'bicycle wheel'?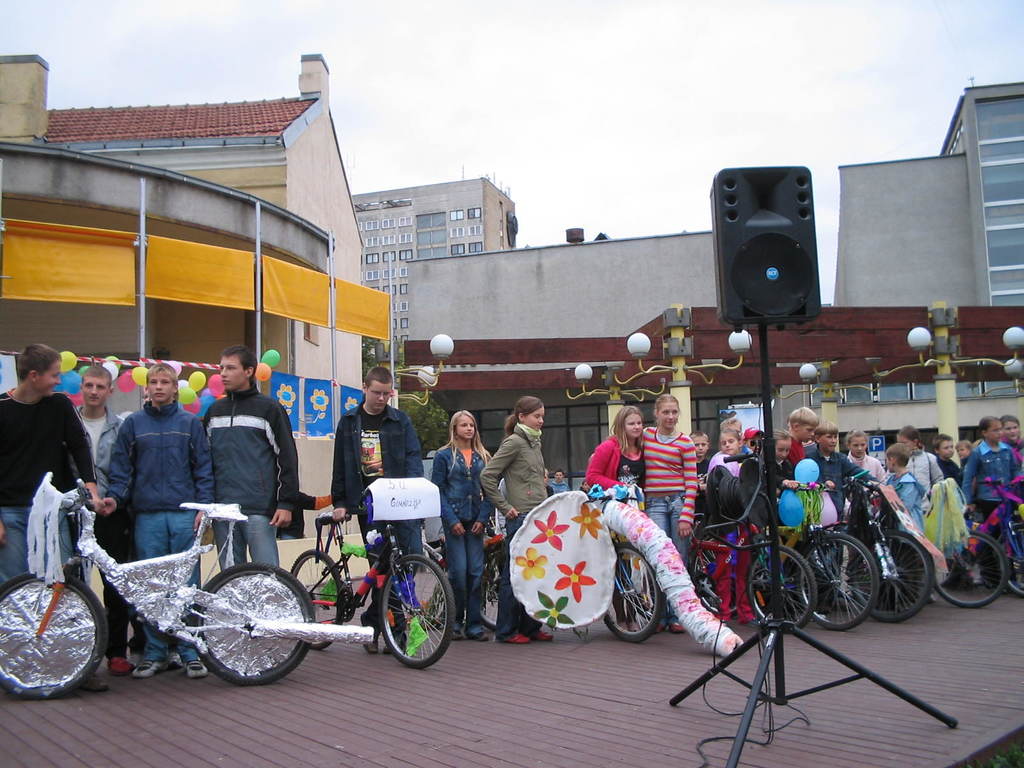
bbox(291, 550, 349, 648)
